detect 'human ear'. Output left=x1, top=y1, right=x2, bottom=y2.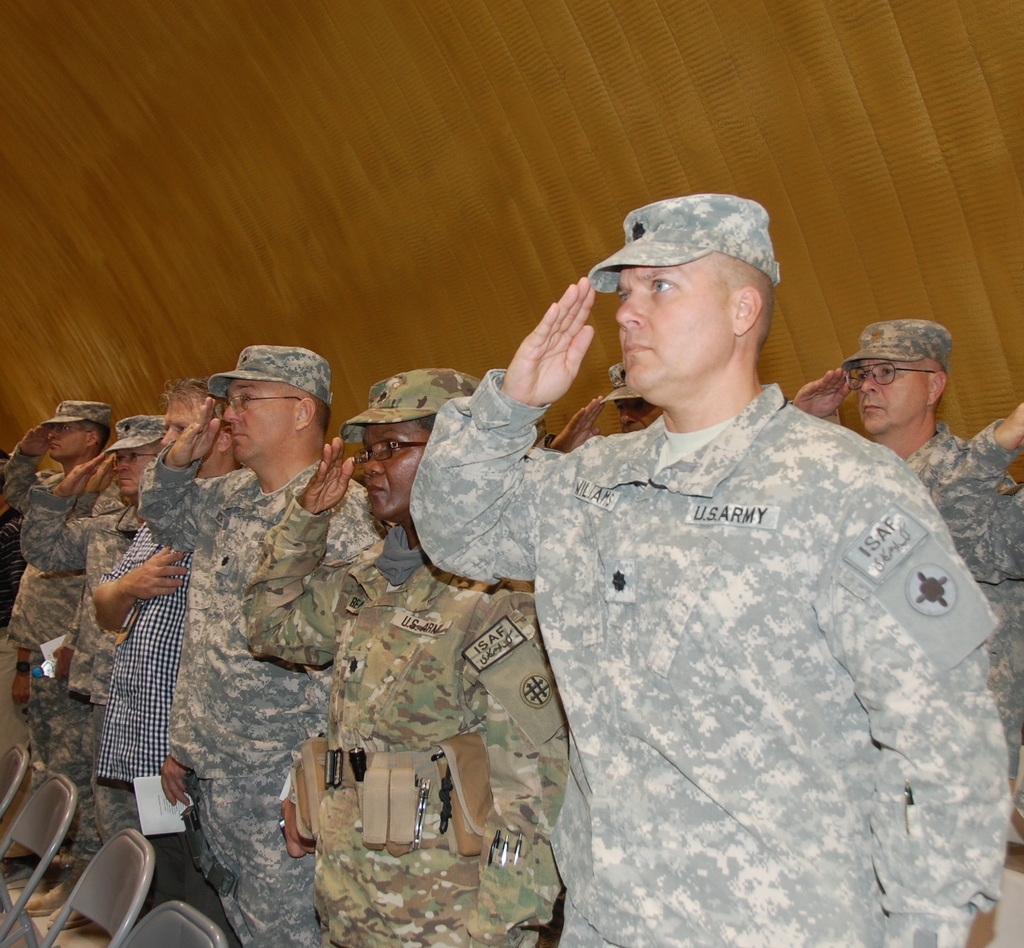
left=298, top=396, right=317, bottom=429.
